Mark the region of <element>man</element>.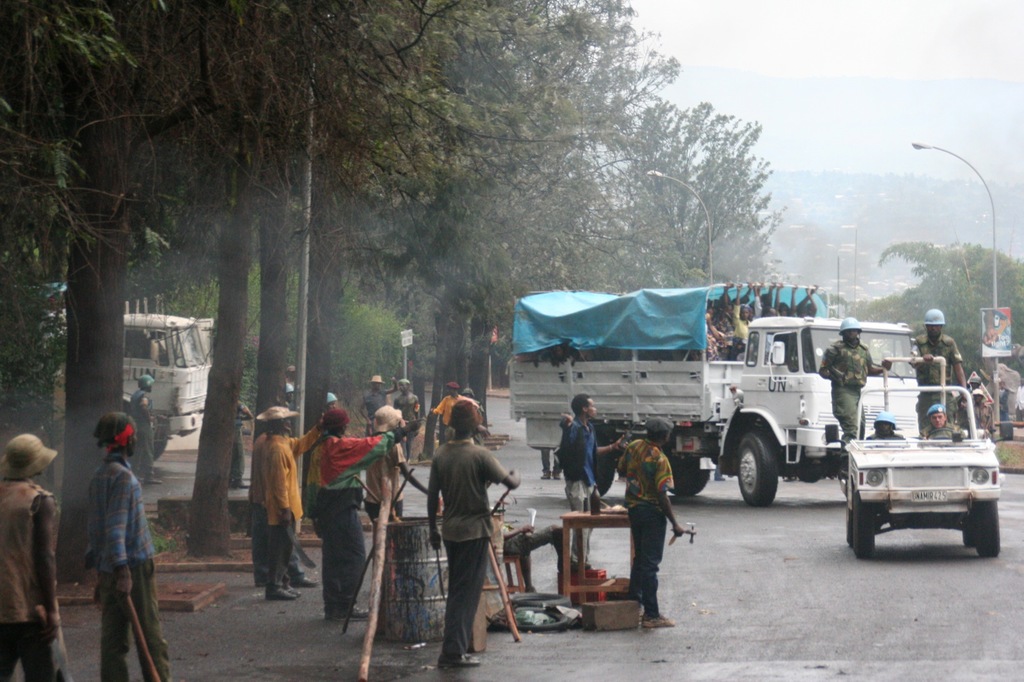
Region: 915:308:968:433.
